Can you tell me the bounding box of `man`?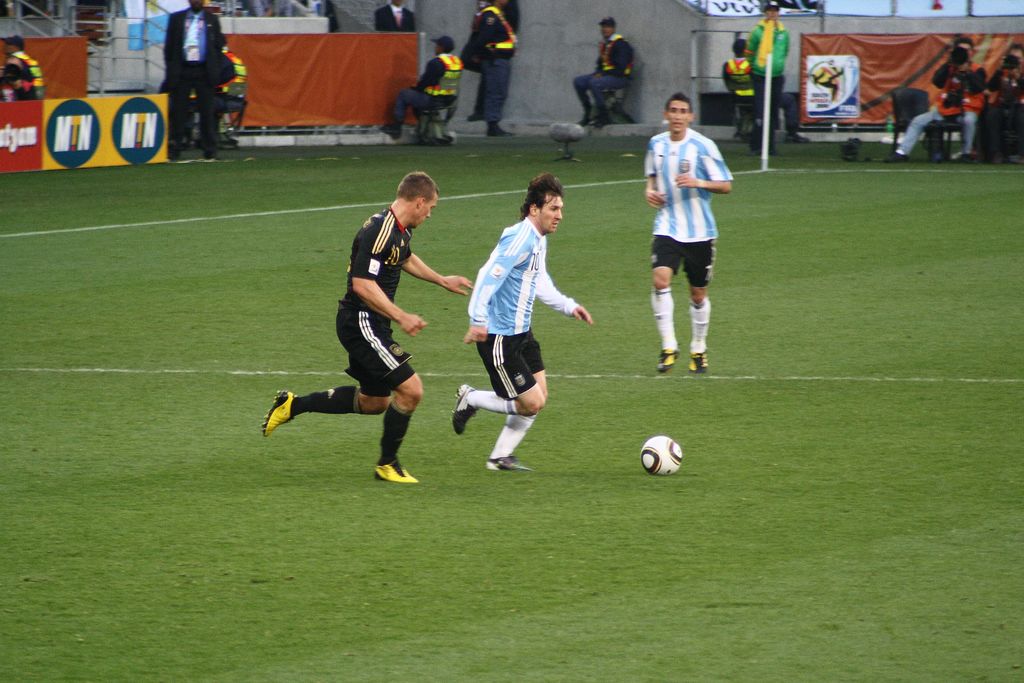
select_region(266, 164, 480, 475).
